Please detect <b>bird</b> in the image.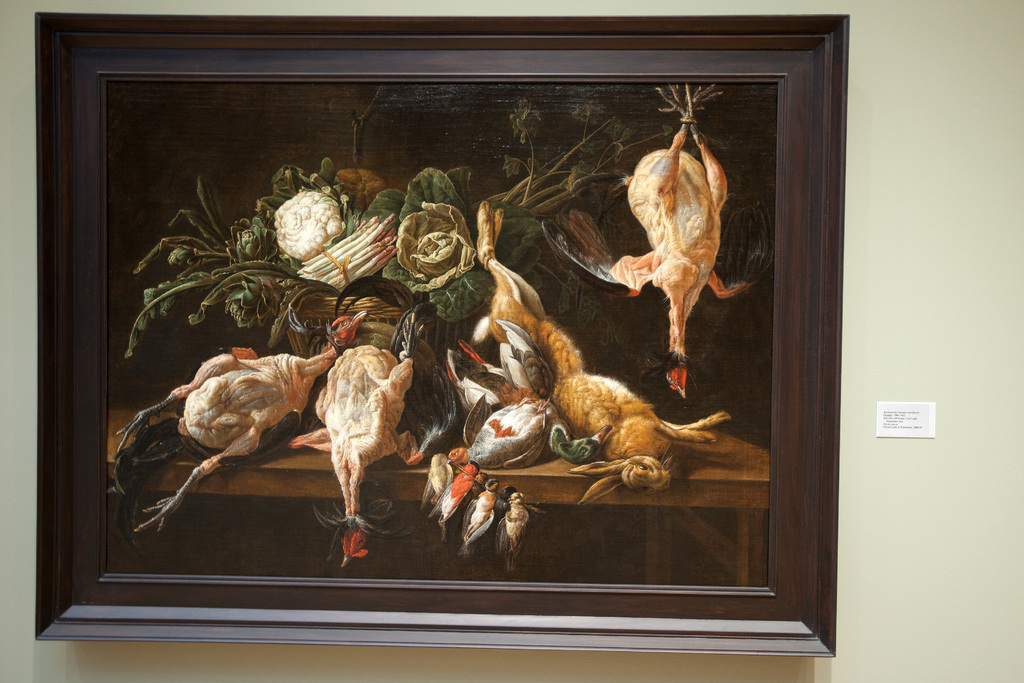
499/488/545/567.
